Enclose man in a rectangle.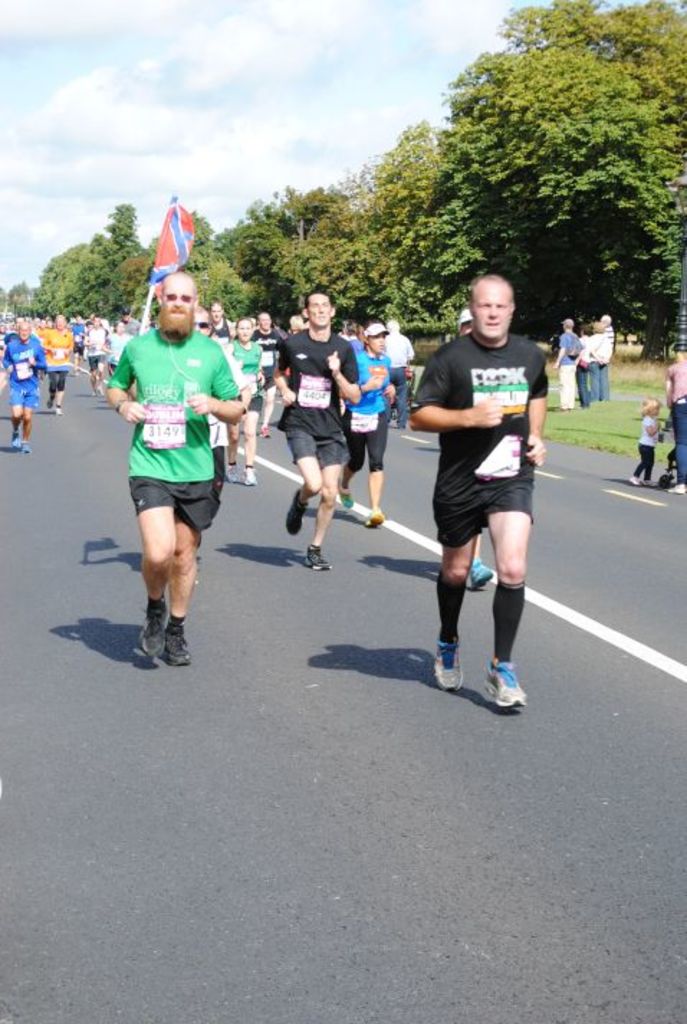
box(553, 318, 582, 416).
